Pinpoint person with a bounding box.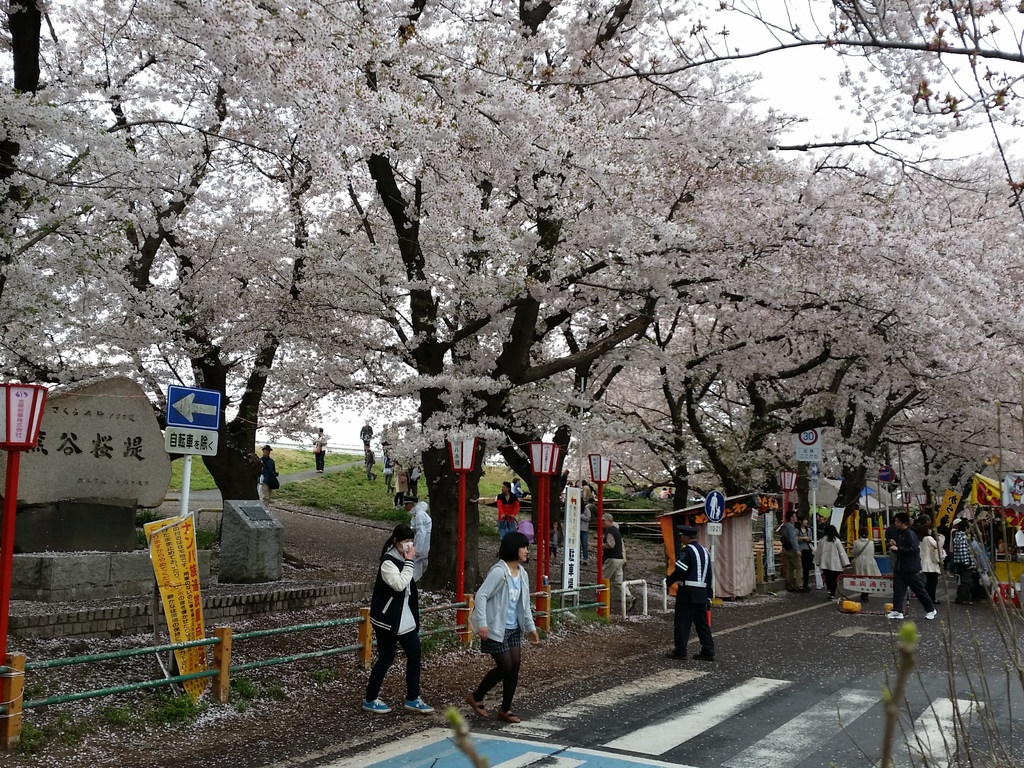
(x1=359, y1=522, x2=433, y2=708).
